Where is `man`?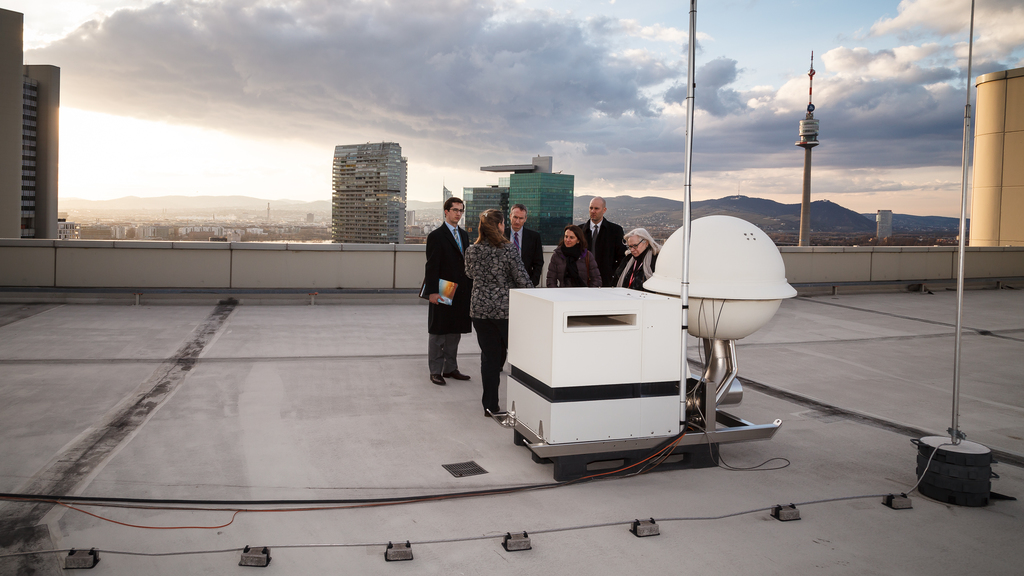
<region>579, 202, 622, 283</region>.
